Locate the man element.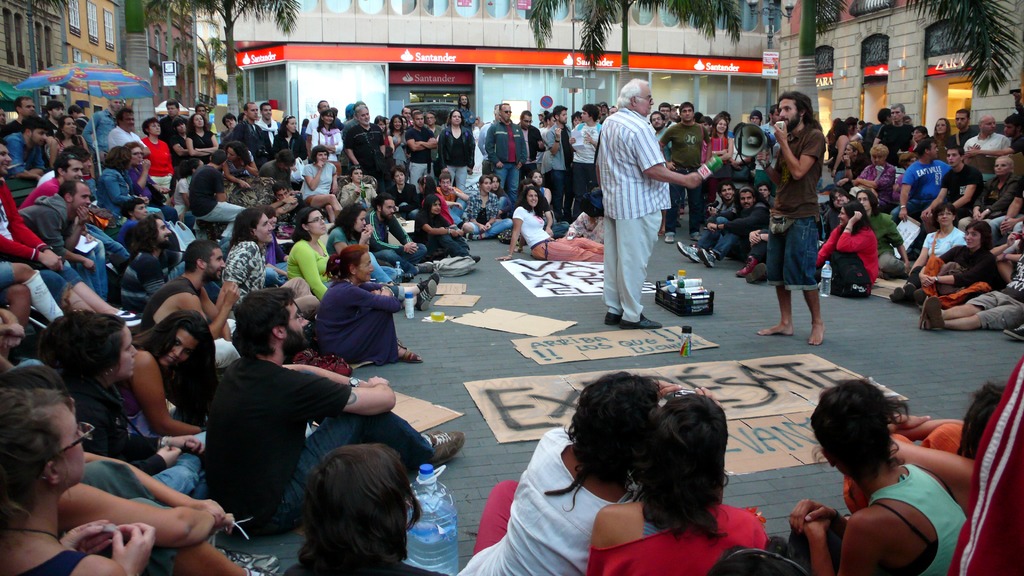
Element bbox: [3,116,47,180].
